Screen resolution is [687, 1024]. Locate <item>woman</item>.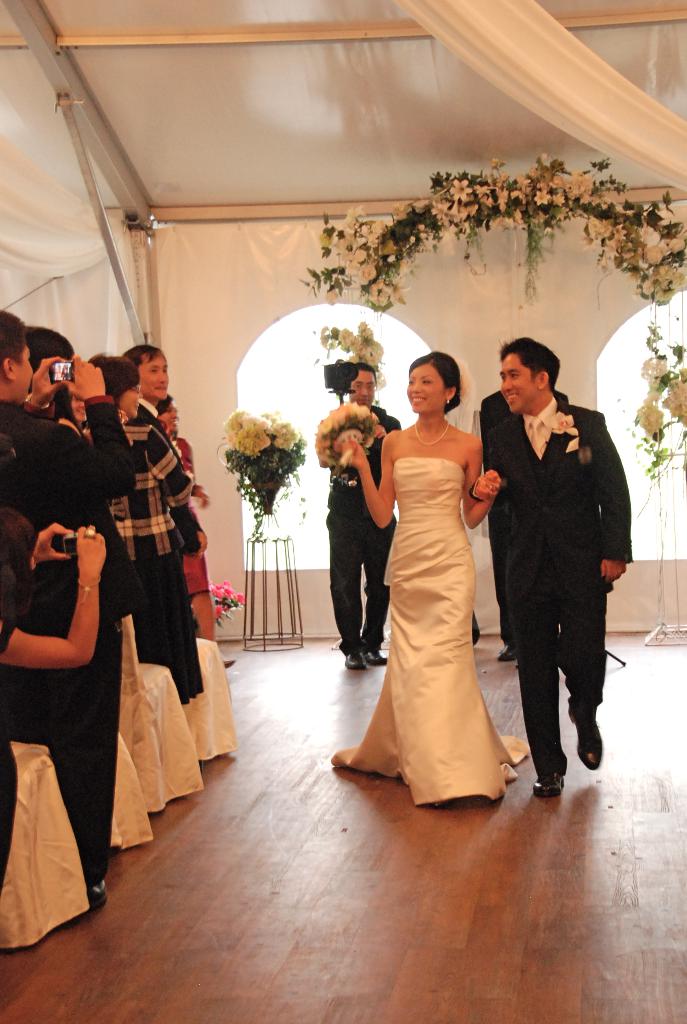
Rect(0, 499, 109, 890).
